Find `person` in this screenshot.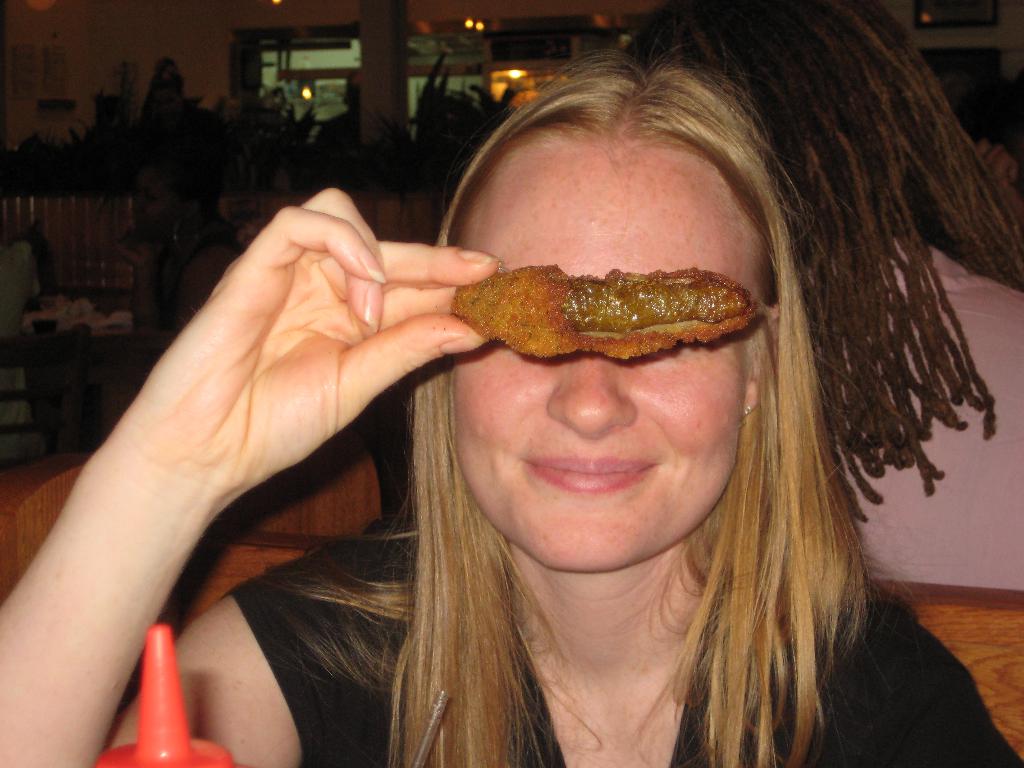
The bounding box for `person` is [0,56,1023,767].
